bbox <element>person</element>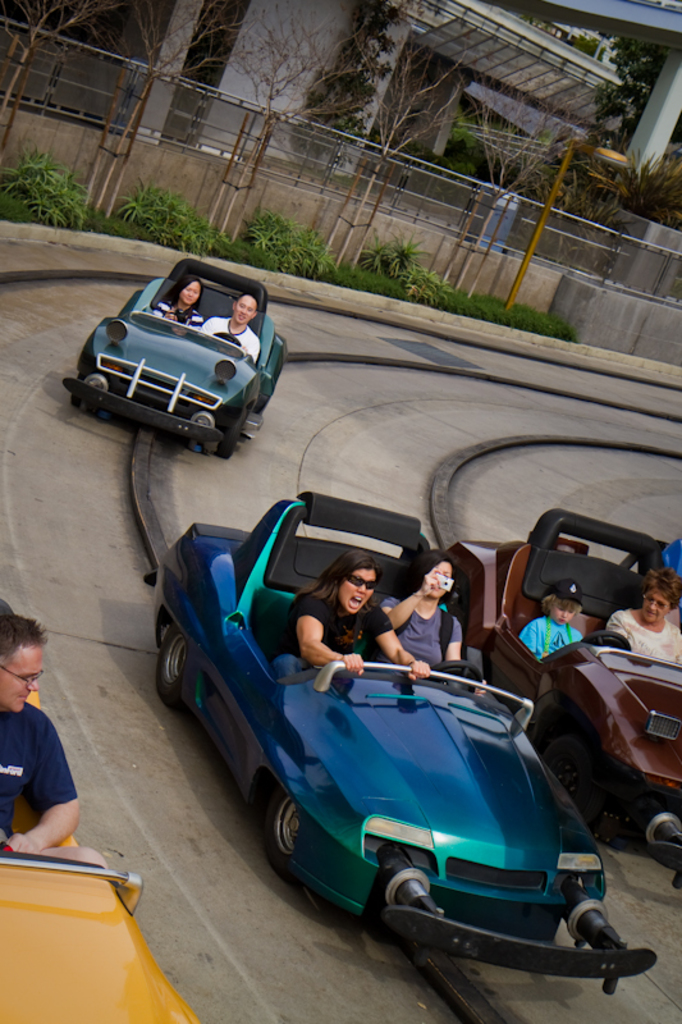
rect(393, 584, 473, 676)
